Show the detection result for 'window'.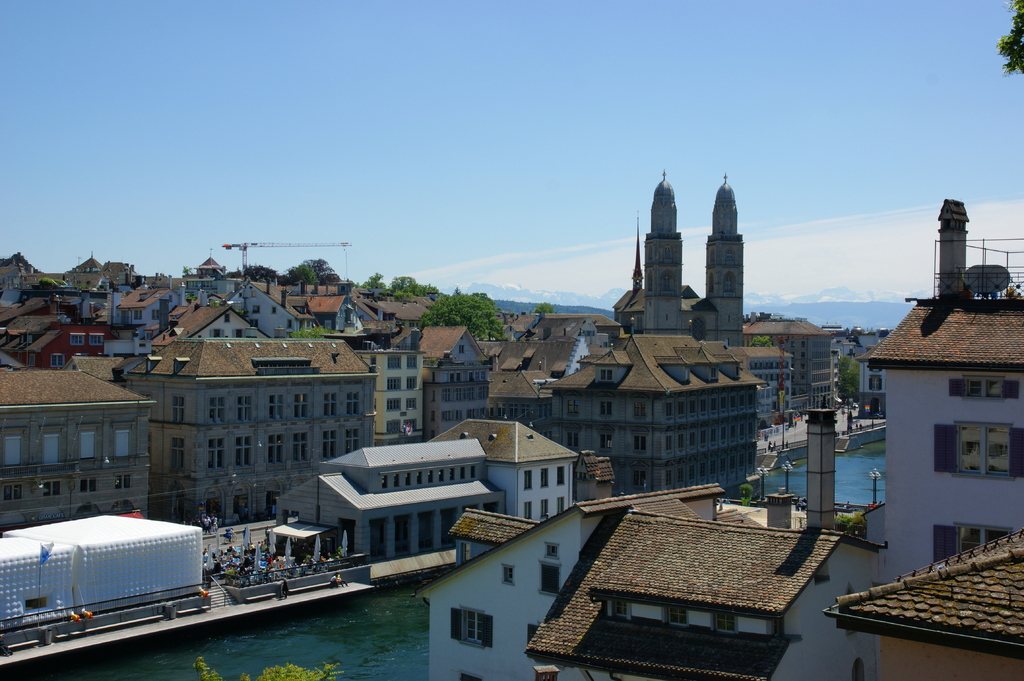
(3, 438, 22, 465).
